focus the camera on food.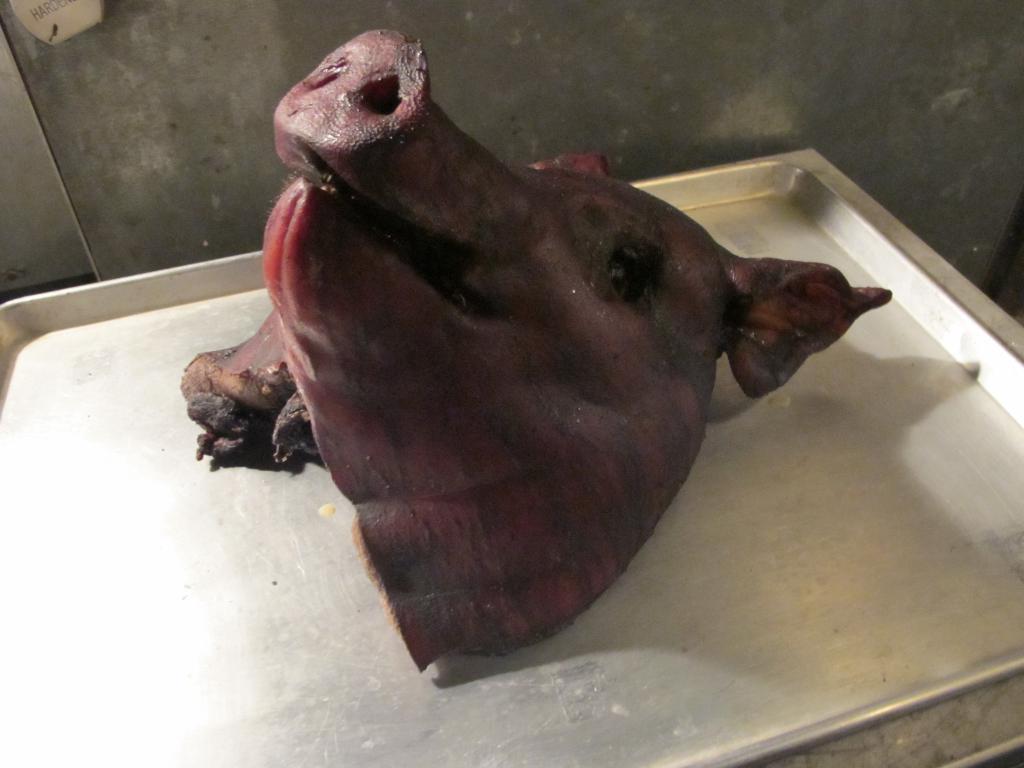
Focus region: {"left": 178, "top": 27, "right": 893, "bottom": 674}.
